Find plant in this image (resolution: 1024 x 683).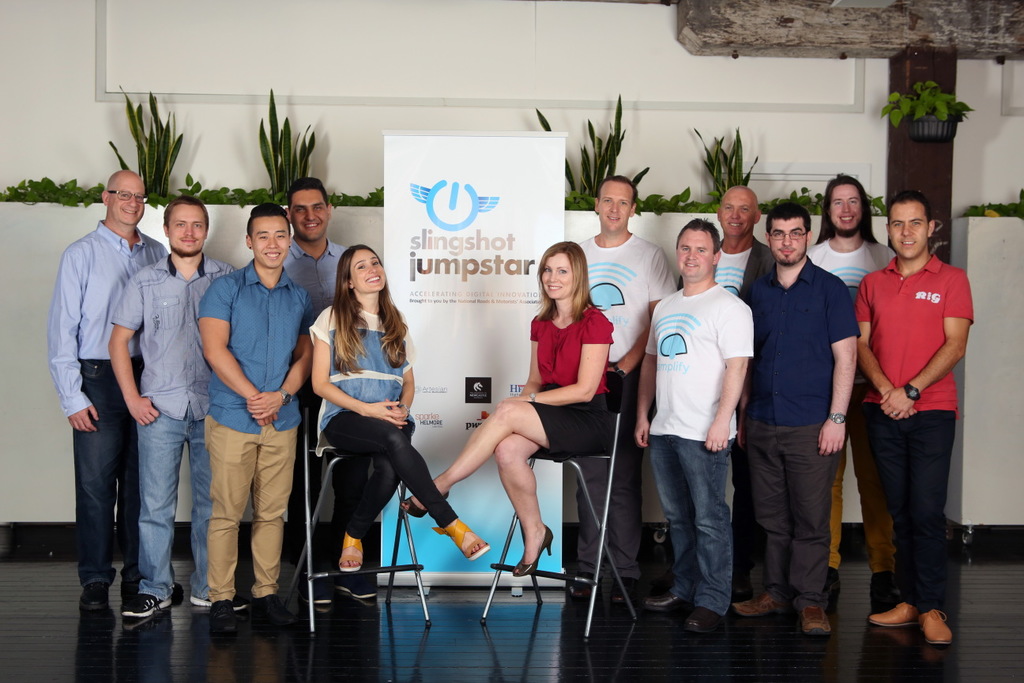
{"left": 6, "top": 157, "right": 119, "bottom": 213}.
